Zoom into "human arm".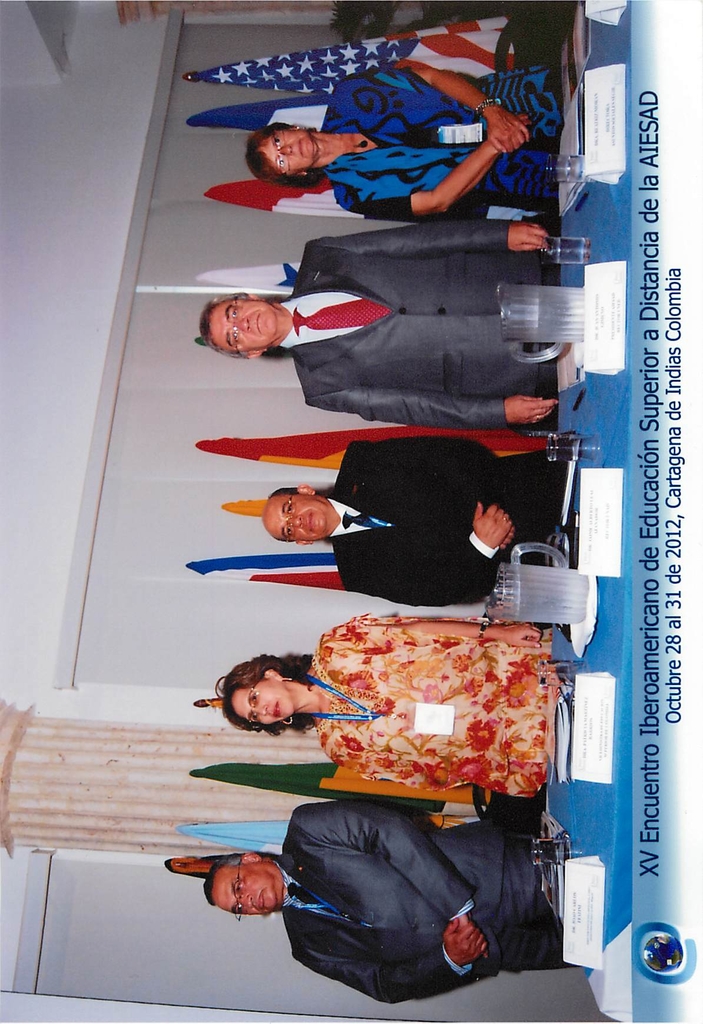
Zoom target: 337/751/480/805.
